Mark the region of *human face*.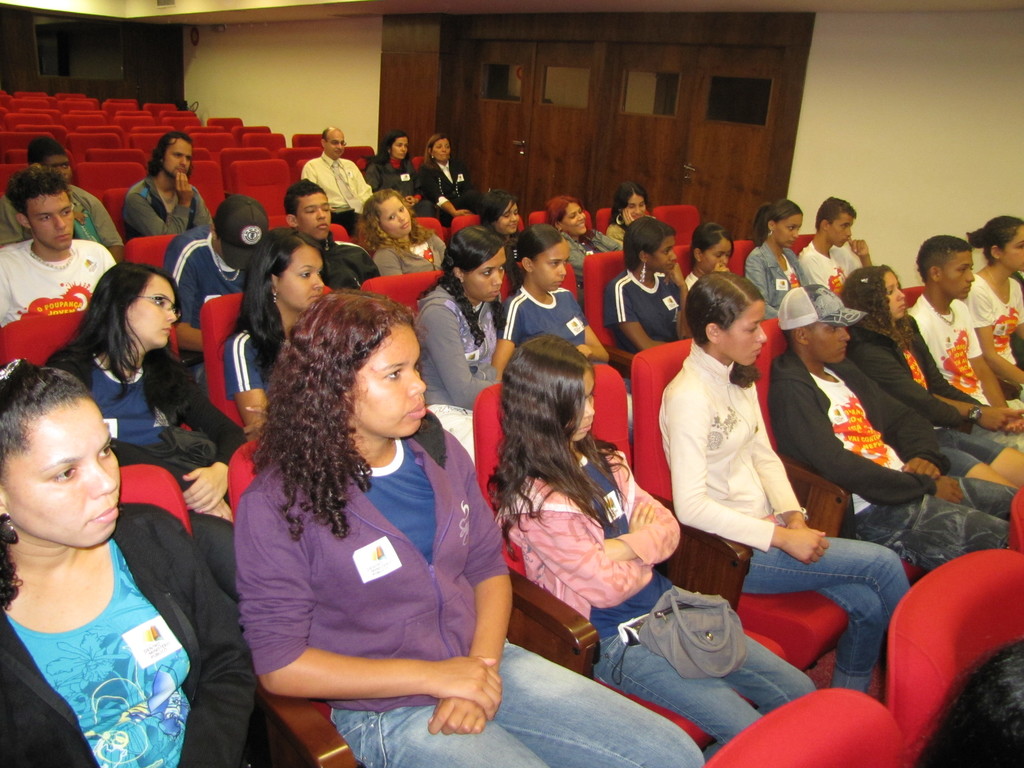
Region: crop(778, 216, 802, 246).
